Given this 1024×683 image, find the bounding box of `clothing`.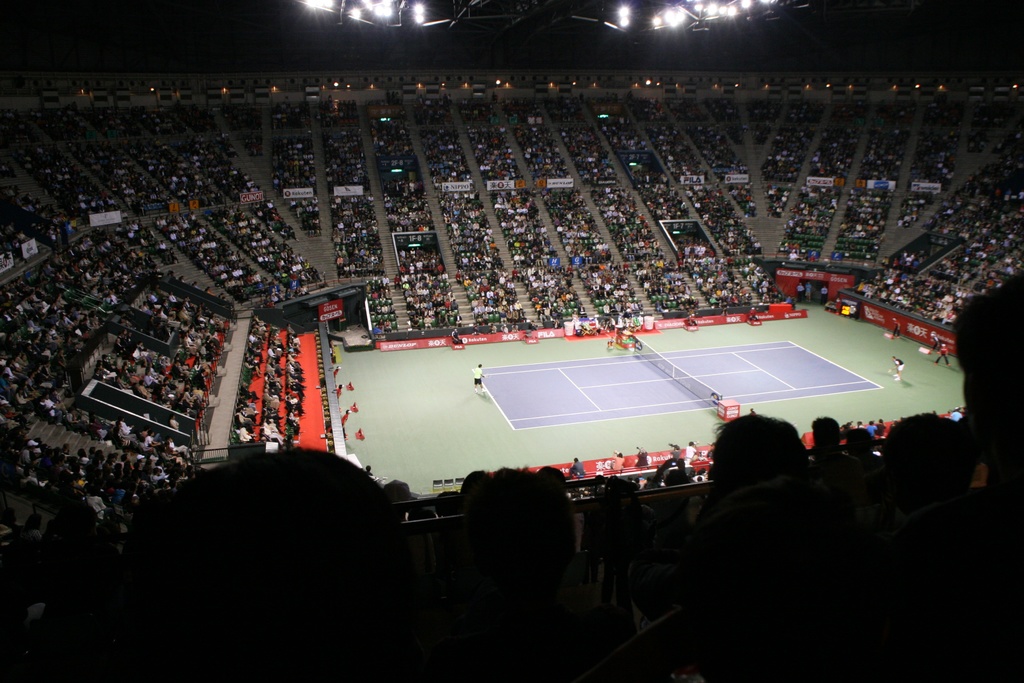
x1=934 y1=336 x2=943 y2=350.
